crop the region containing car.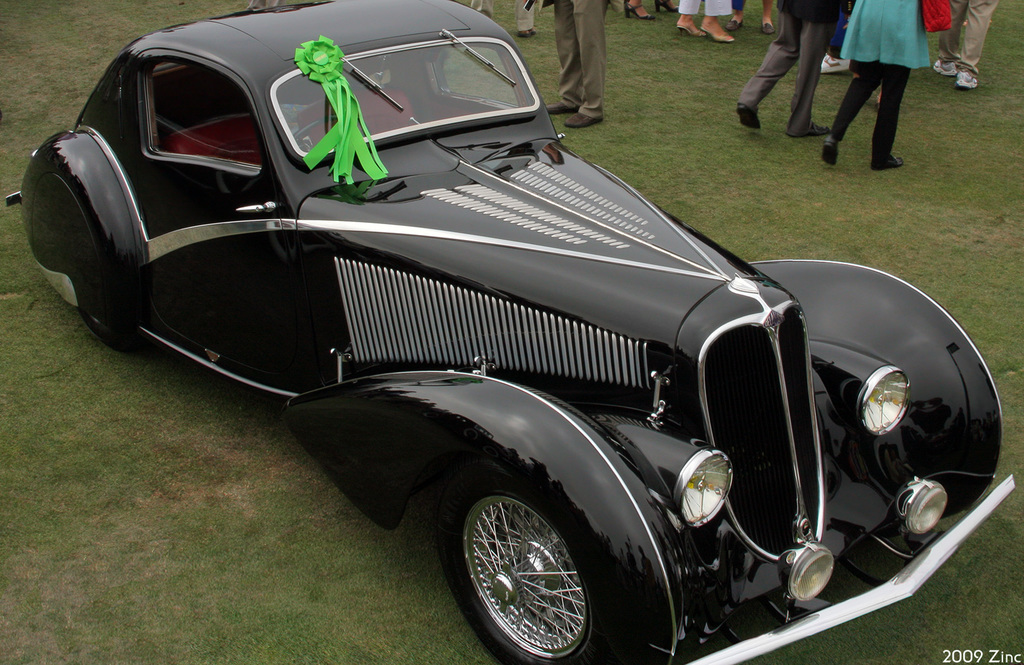
Crop region: Rect(34, 19, 979, 643).
